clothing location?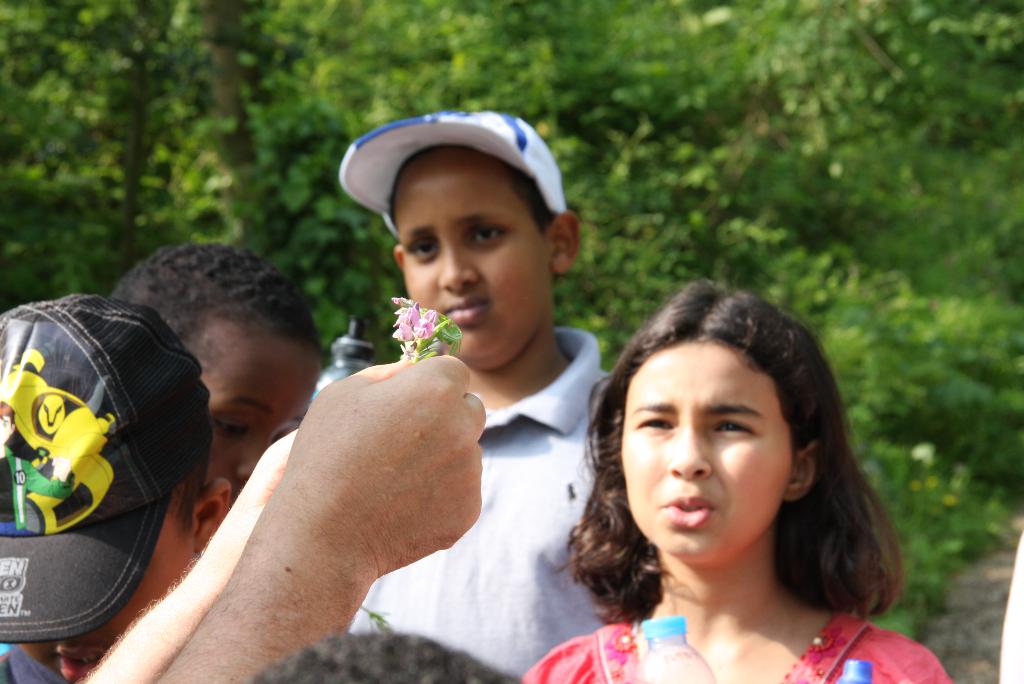
x1=348, y1=338, x2=634, y2=683
